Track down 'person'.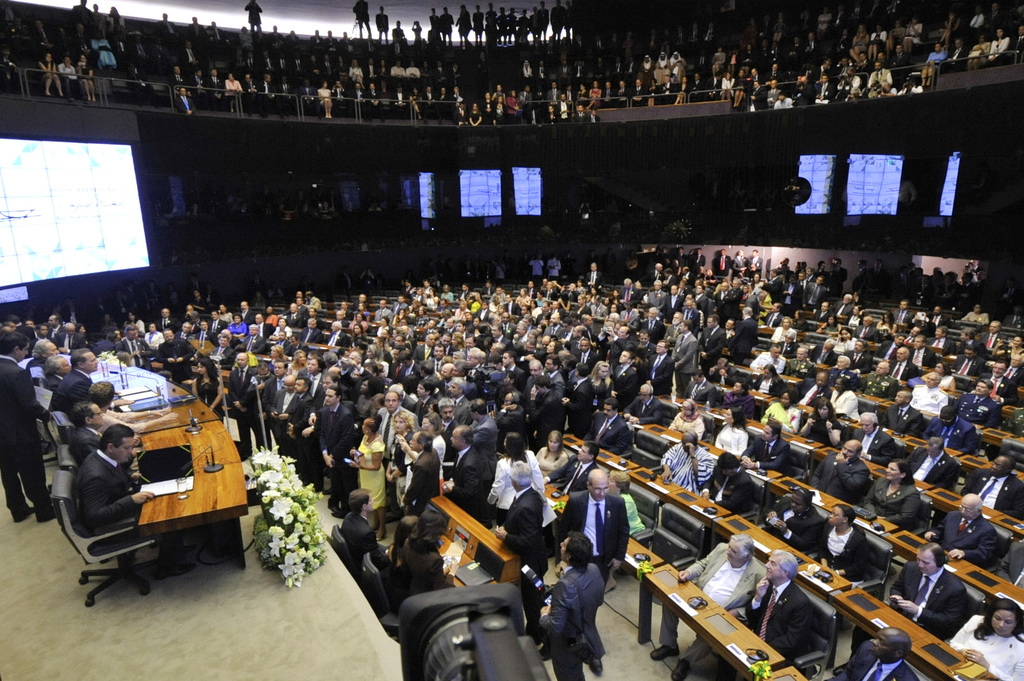
Tracked to bbox(732, 250, 746, 269).
